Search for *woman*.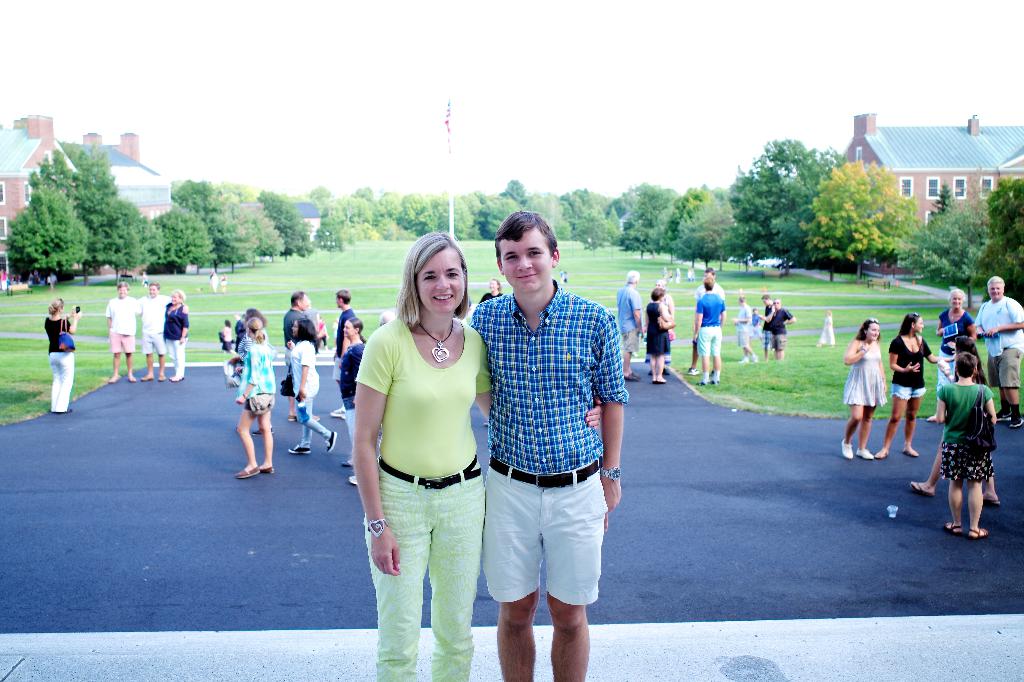
Found at x1=230, y1=315, x2=271, y2=479.
